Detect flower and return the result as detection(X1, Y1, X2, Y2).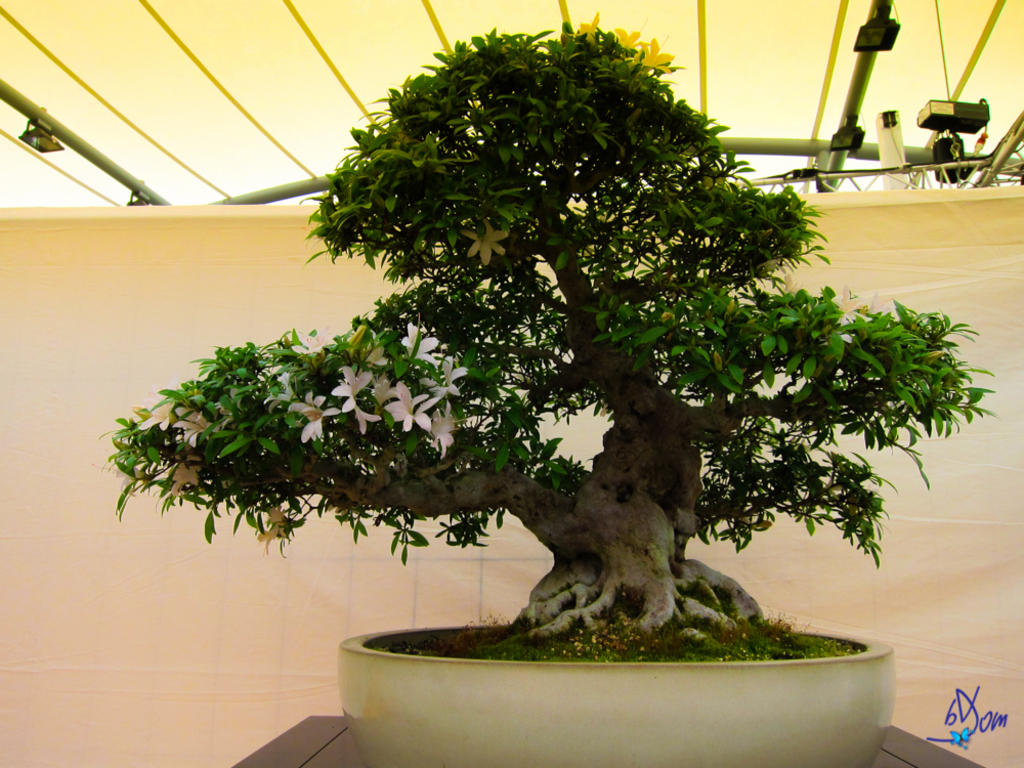
detection(331, 367, 382, 432).
